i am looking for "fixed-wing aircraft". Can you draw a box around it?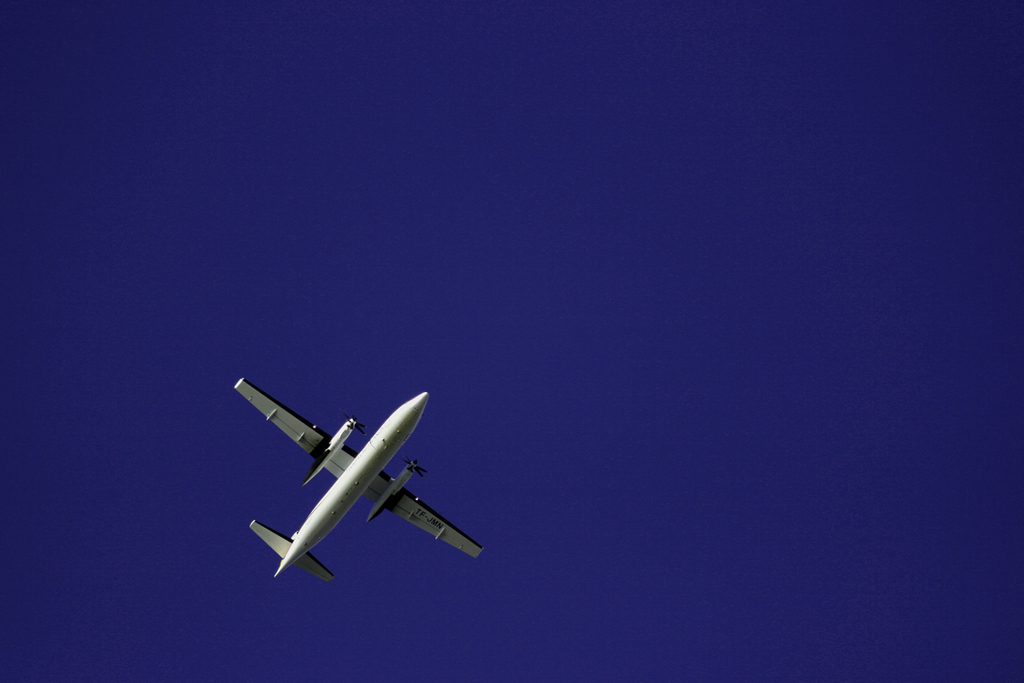
Sure, the bounding box is Rect(239, 376, 483, 595).
